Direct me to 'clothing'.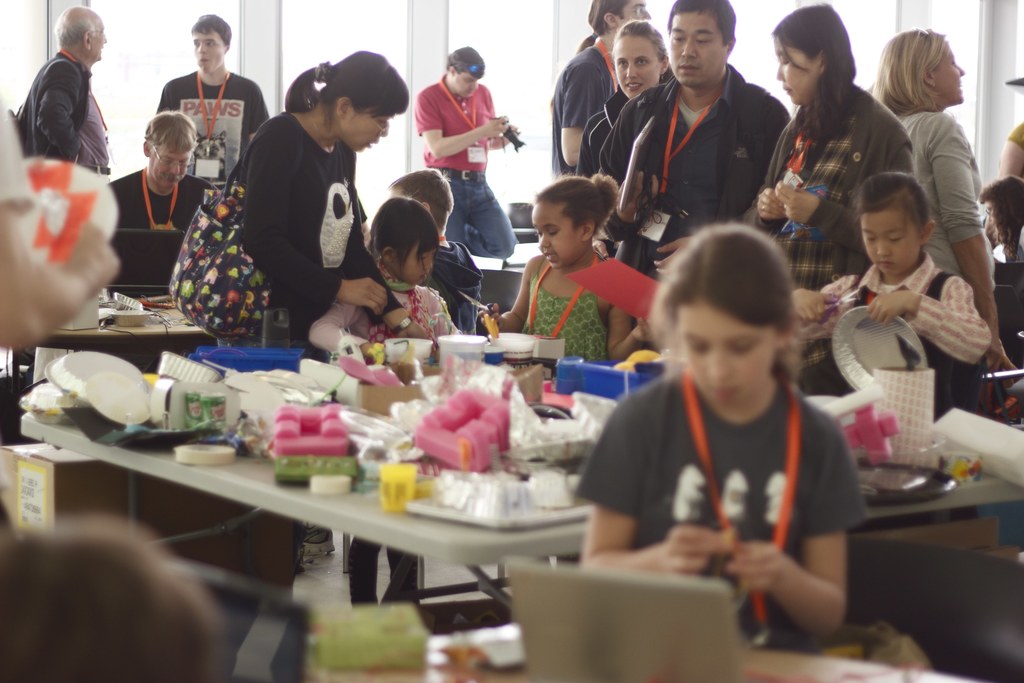
Direction: (x1=230, y1=103, x2=403, y2=343).
